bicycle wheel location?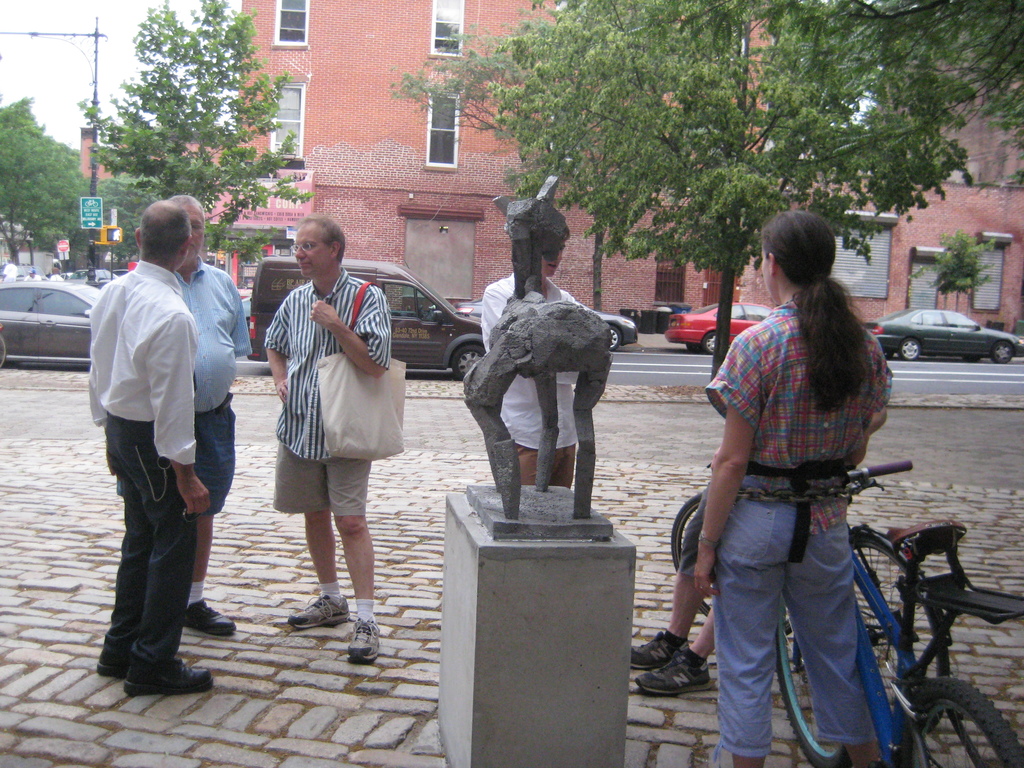
{"left": 669, "top": 484, "right": 712, "bottom": 618}
